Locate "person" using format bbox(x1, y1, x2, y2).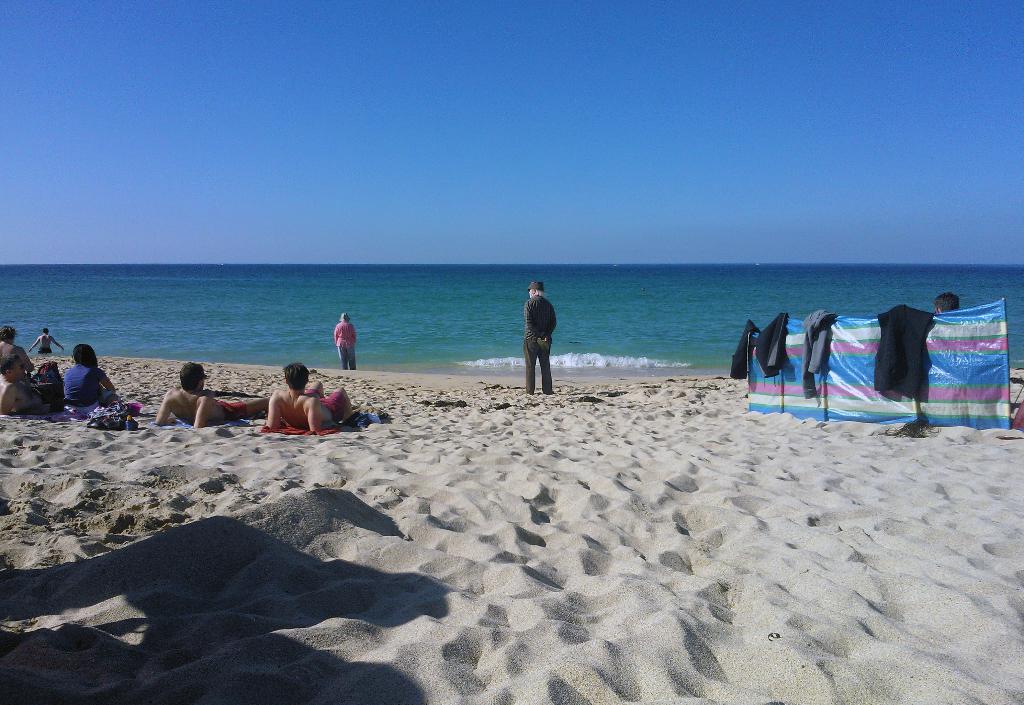
bbox(0, 354, 58, 416).
